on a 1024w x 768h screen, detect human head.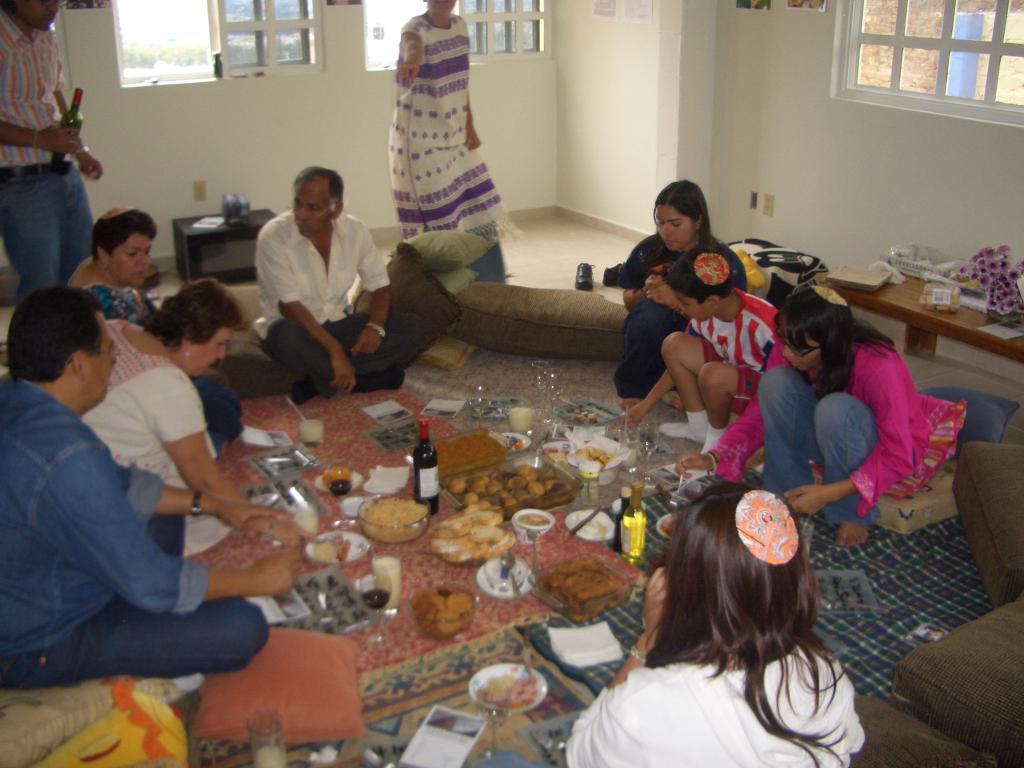
<box>160,280,234,379</box>.
